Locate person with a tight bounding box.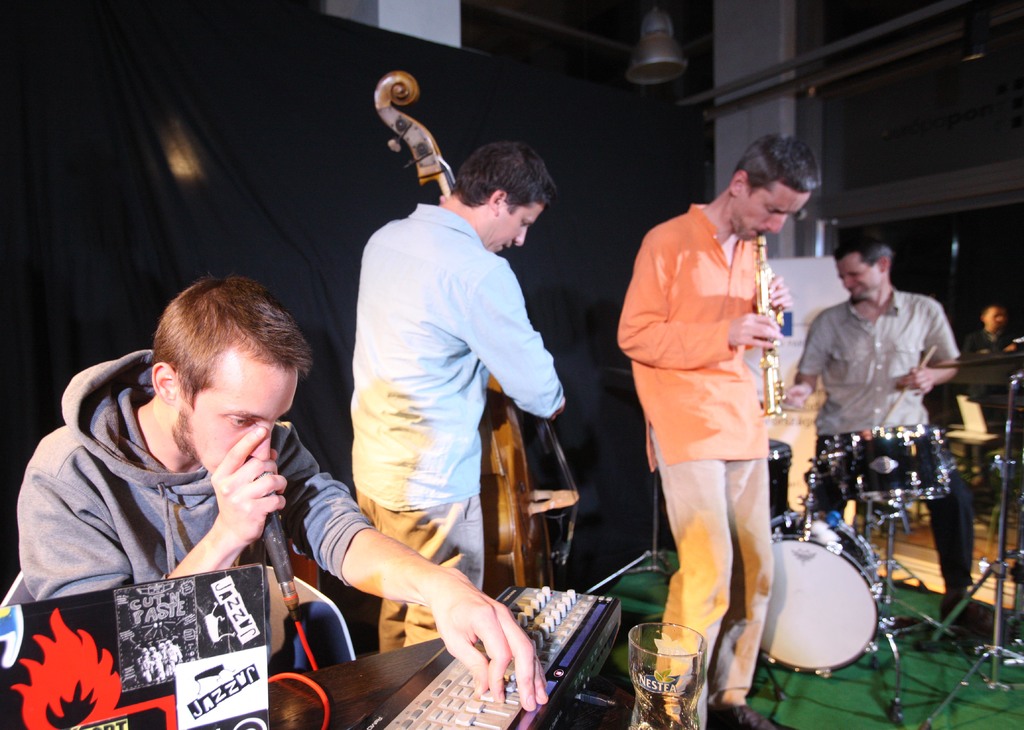
pyautogui.locateOnScreen(353, 125, 579, 642).
